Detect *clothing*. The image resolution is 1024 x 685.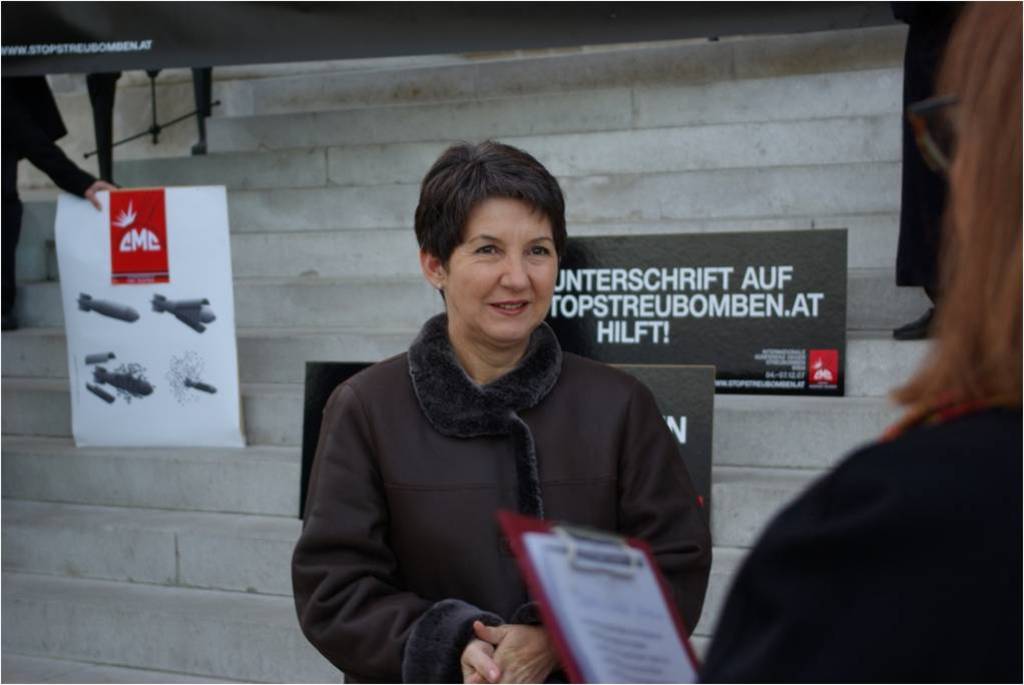
detection(2, 67, 97, 327).
